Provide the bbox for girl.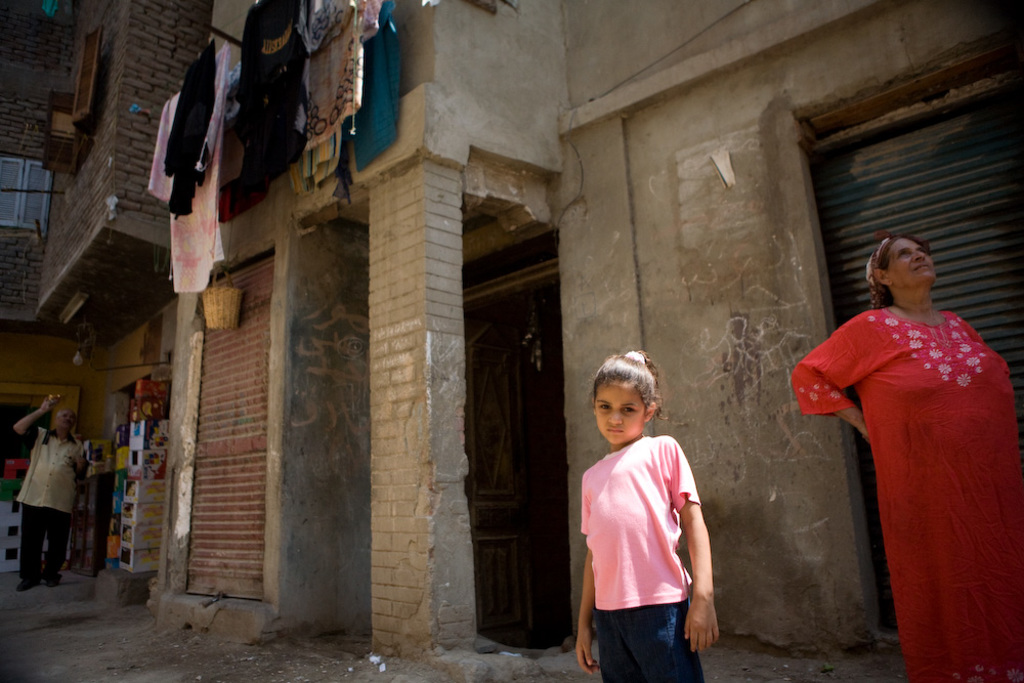
l=573, t=350, r=722, b=680.
